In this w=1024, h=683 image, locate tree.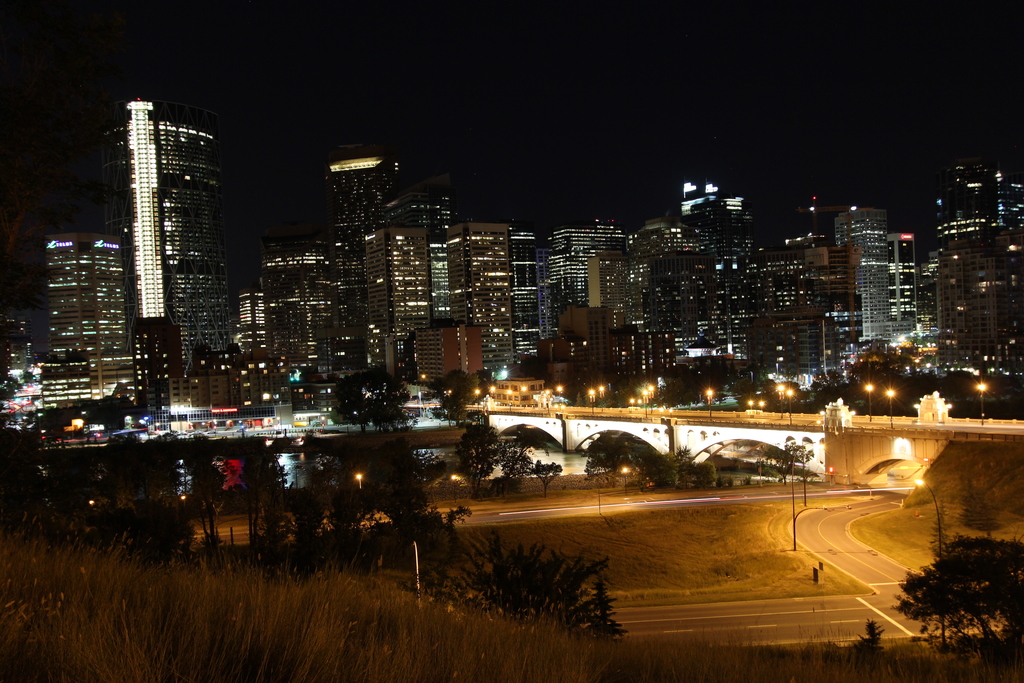
Bounding box: Rect(641, 445, 720, 486).
